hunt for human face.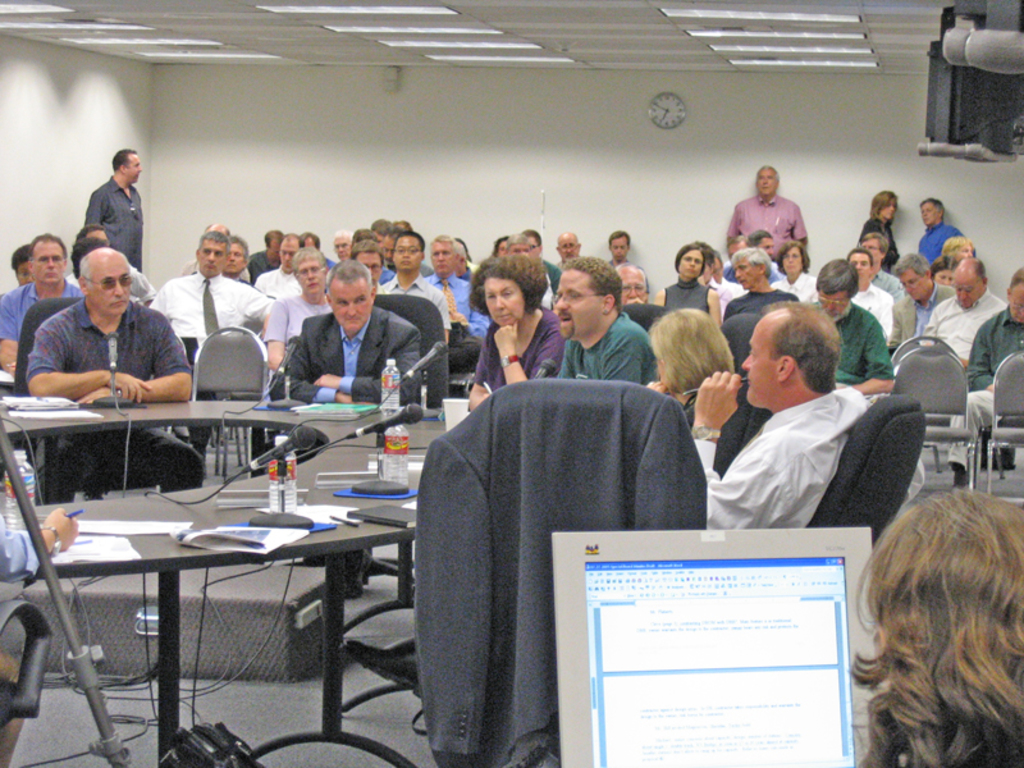
Hunted down at x1=922, y1=206, x2=940, y2=227.
